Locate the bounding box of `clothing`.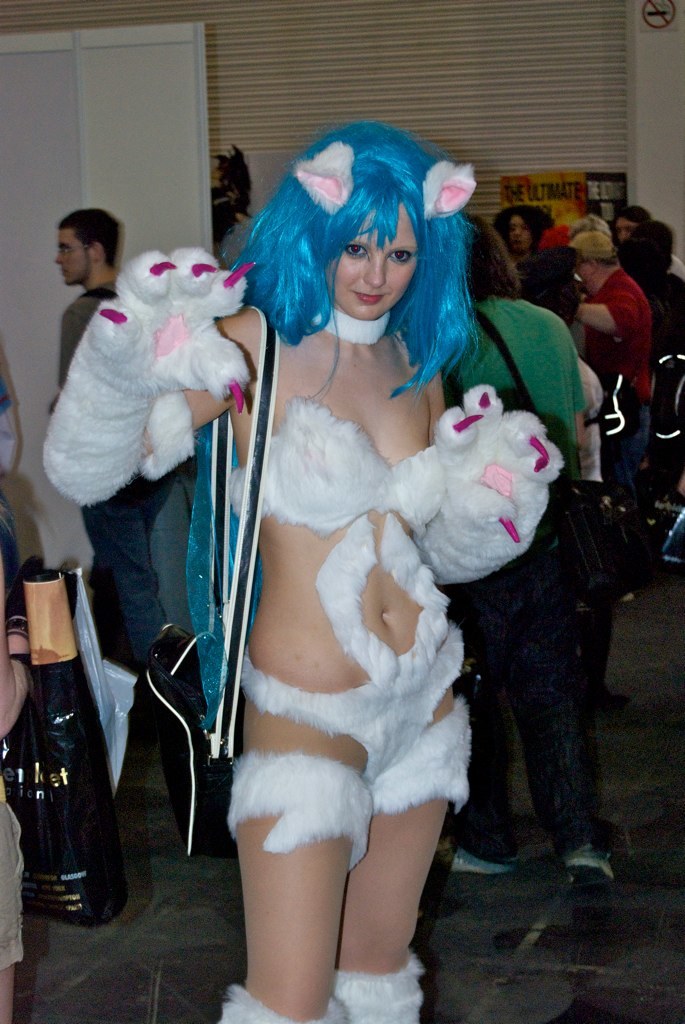
Bounding box: (445,508,608,865).
